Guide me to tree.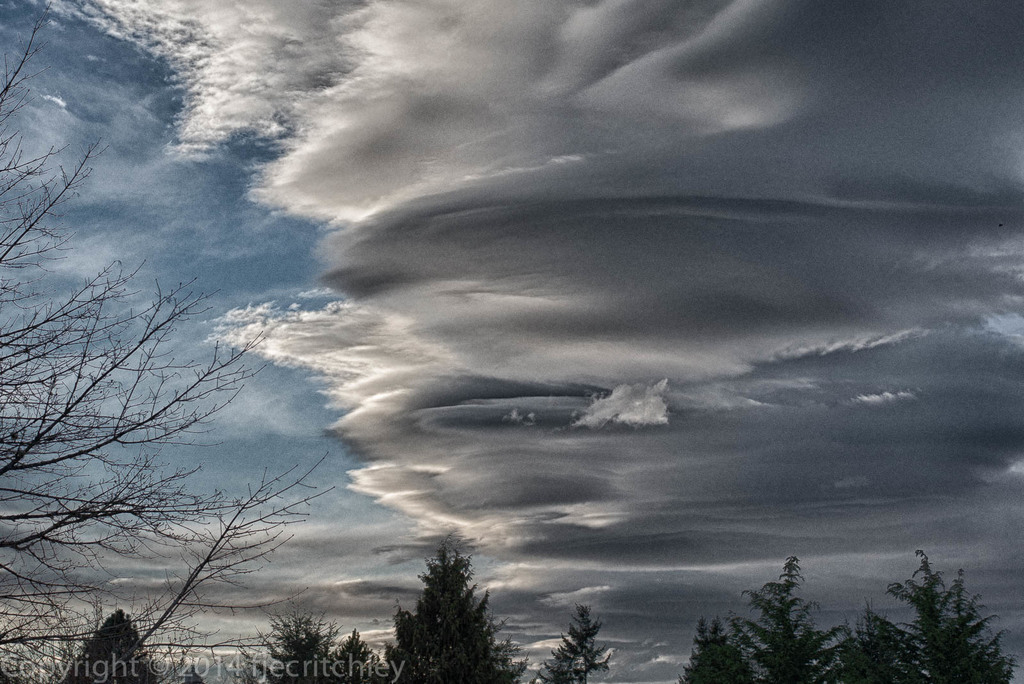
Guidance: pyautogui.locateOnScreen(234, 610, 336, 683).
